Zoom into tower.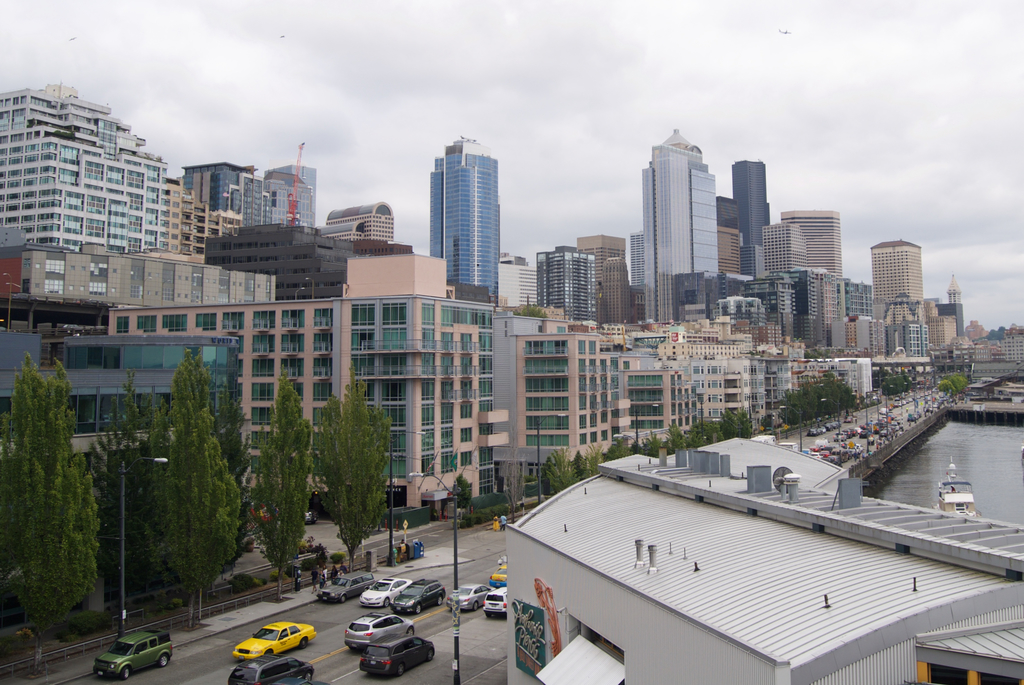
Zoom target: {"left": 263, "top": 159, "right": 317, "bottom": 233}.
